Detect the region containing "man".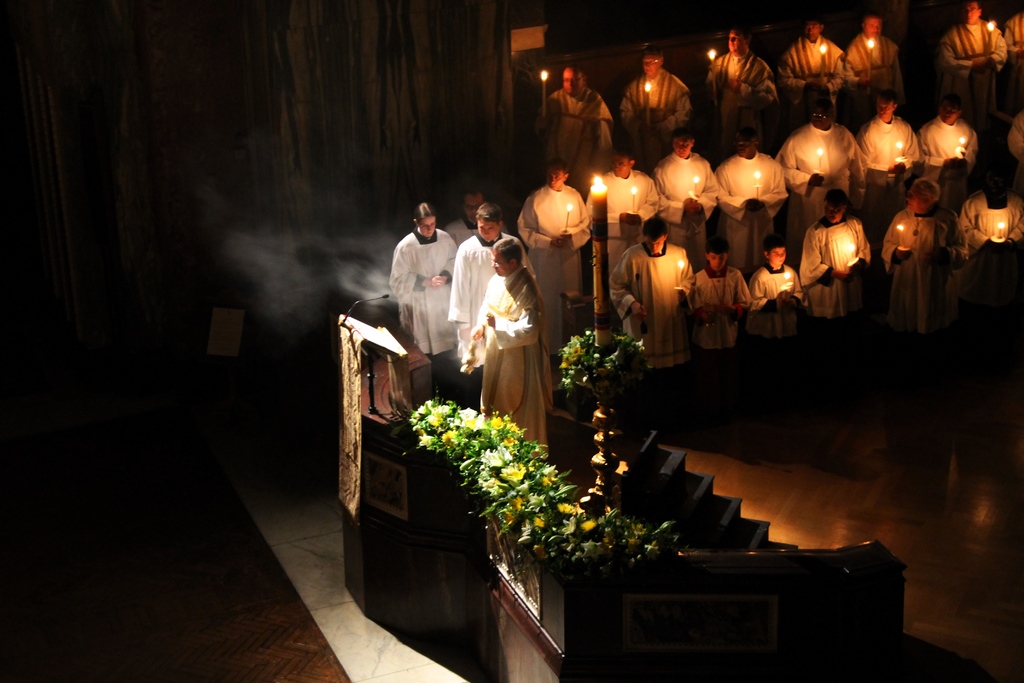
<bbox>913, 94, 972, 185</bbox>.
